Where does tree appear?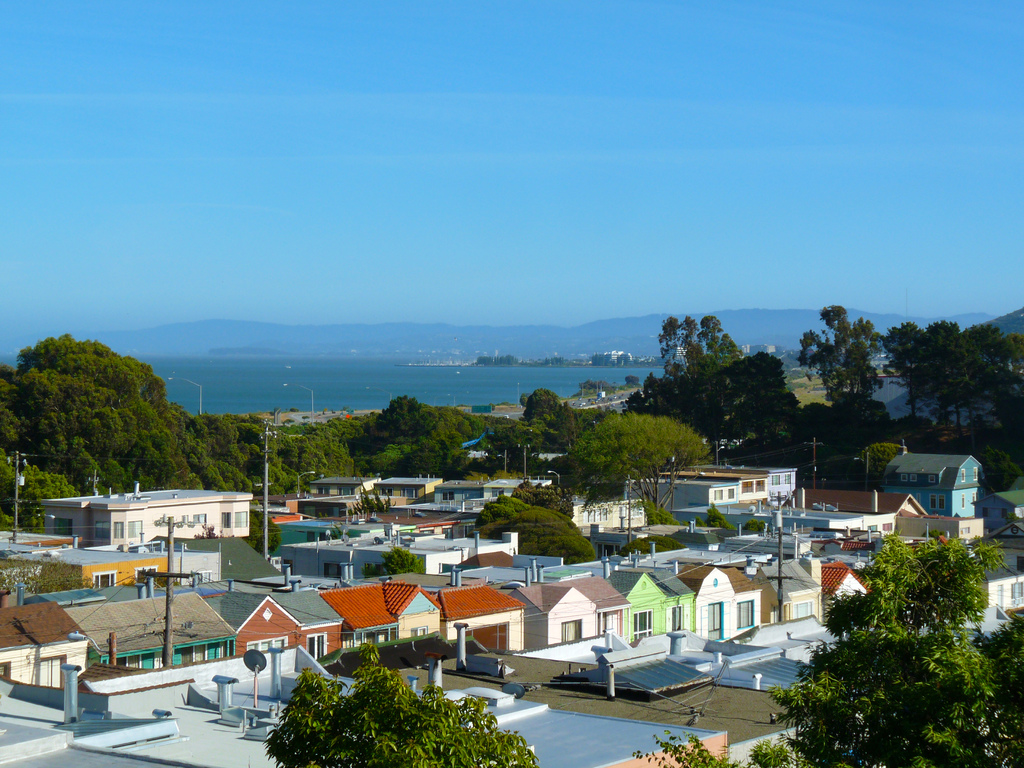
Appears at locate(660, 309, 742, 378).
